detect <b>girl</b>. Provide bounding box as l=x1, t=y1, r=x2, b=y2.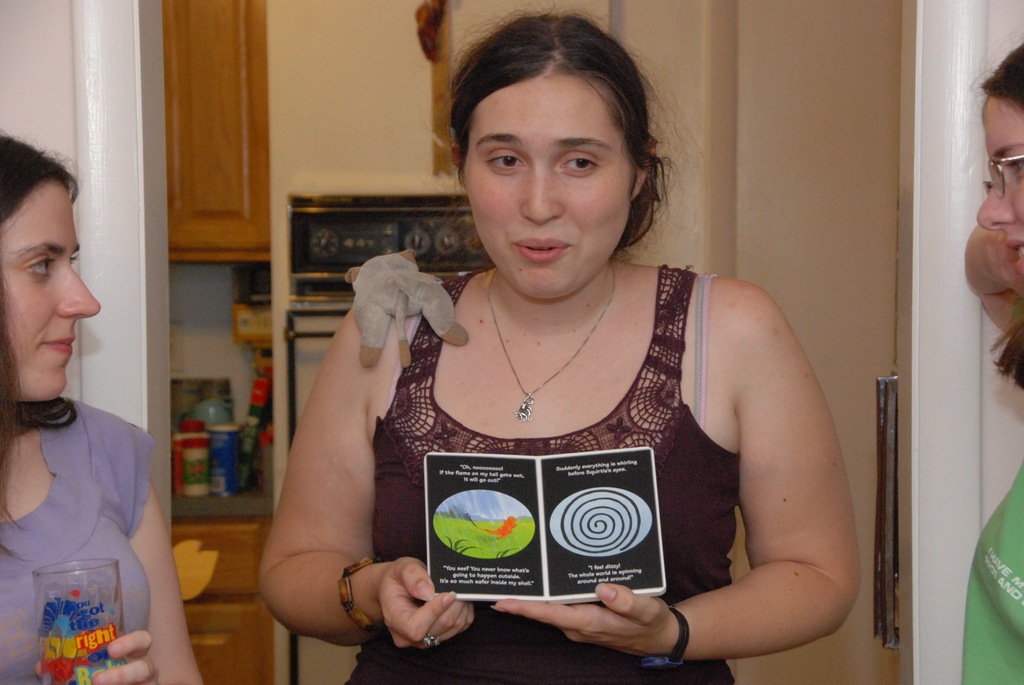
l=253, t=15, r=867, b=684.
